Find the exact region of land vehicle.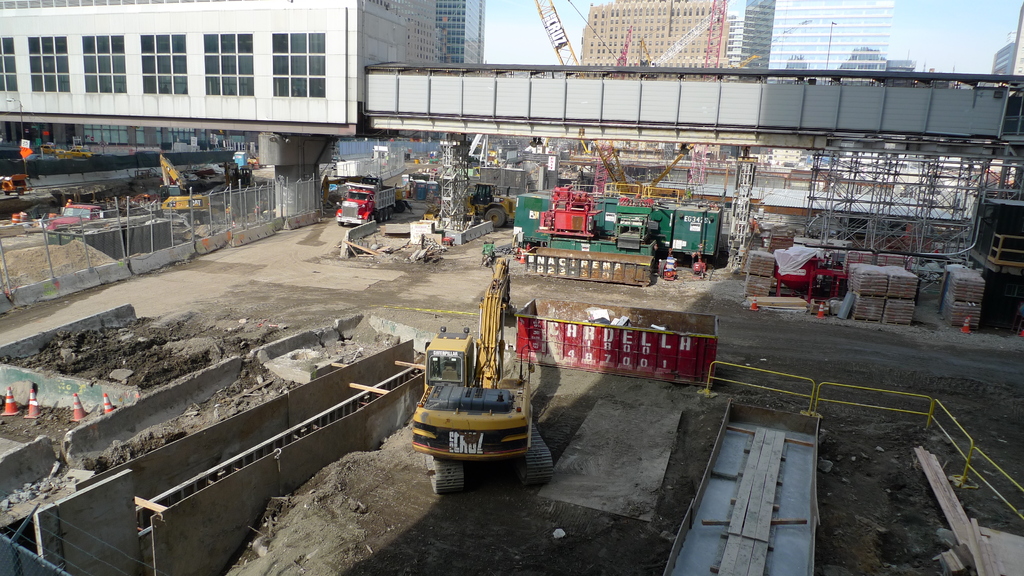
Exact region: x1=449 y1=175 x2=516 y2=222.
